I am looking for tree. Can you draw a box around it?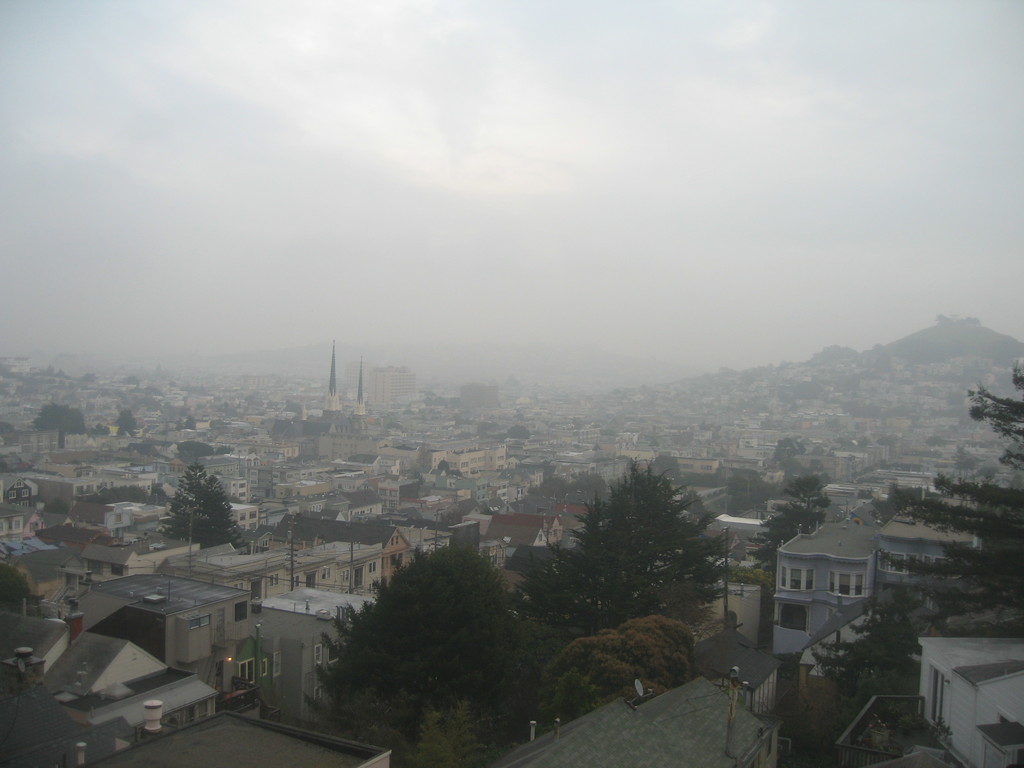
Sure, the bounding box is detection(810, 603, 935, 696).
